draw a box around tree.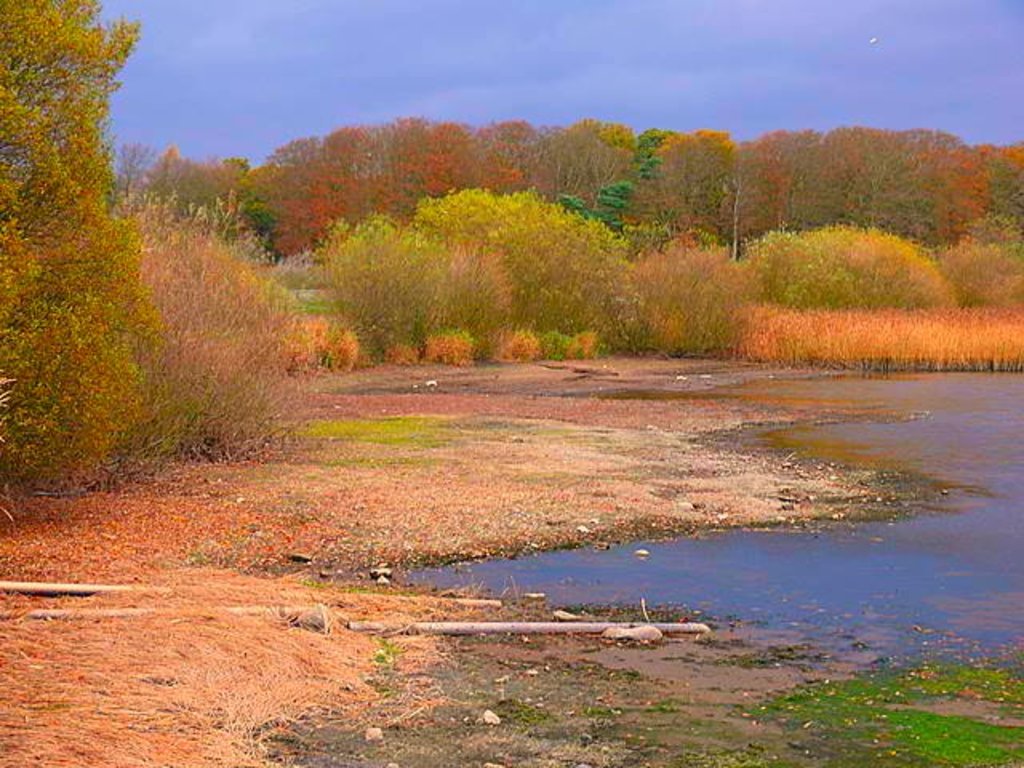
select_region(530, 110, 632, 202).
